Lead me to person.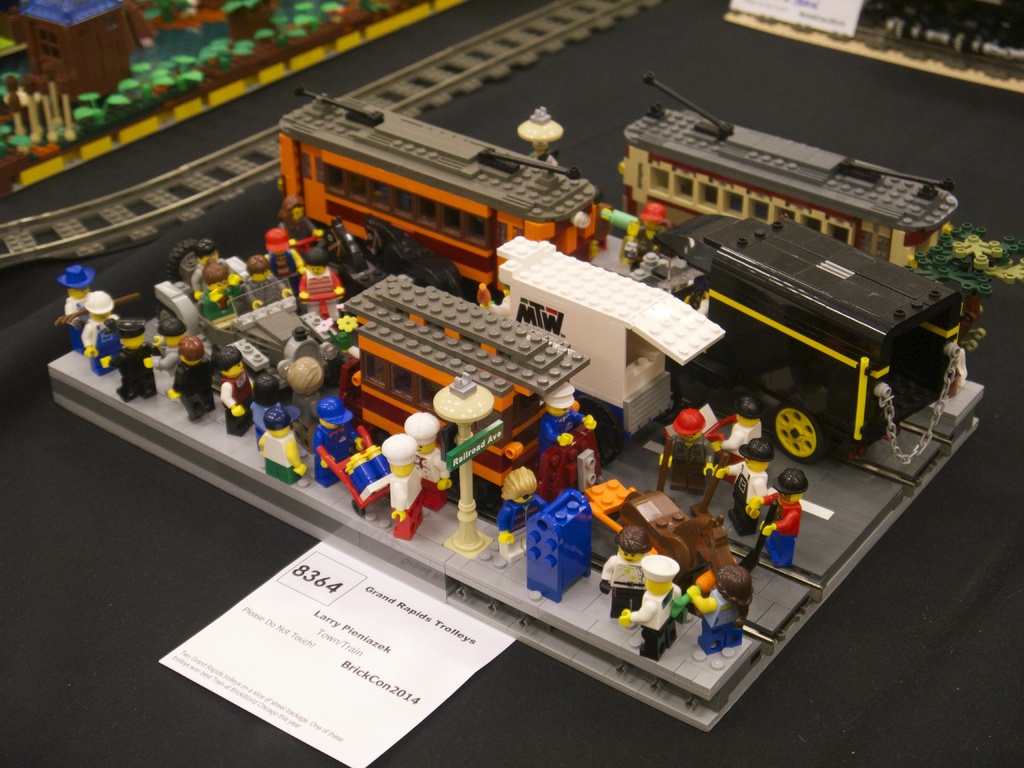
Lead to select_region(708, 435, 773, 538).
